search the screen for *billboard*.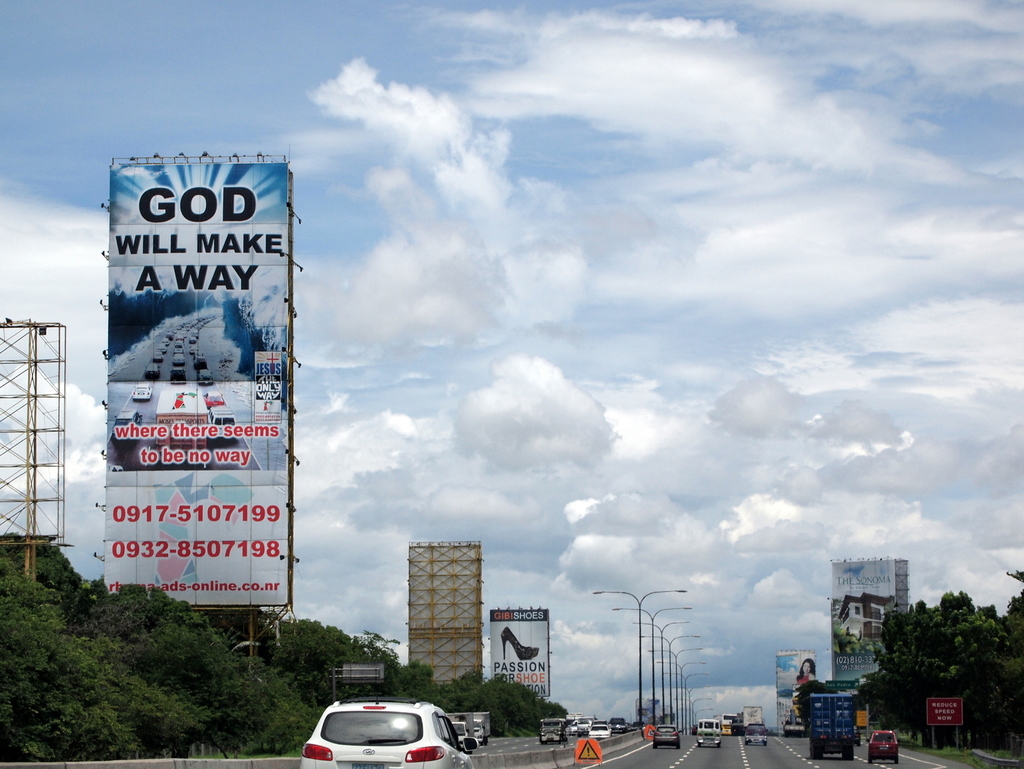
Found at {"left": 79, "top": 146, "right": 312, "bottom": 660}.
